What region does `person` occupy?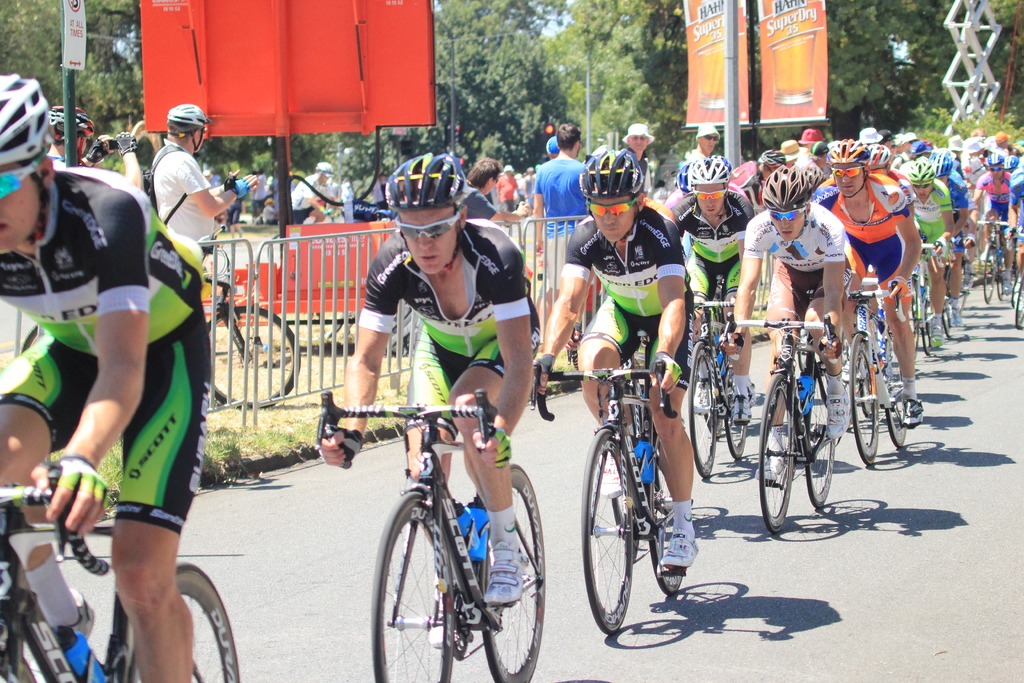
Rect(724, 165, 847, 475).
